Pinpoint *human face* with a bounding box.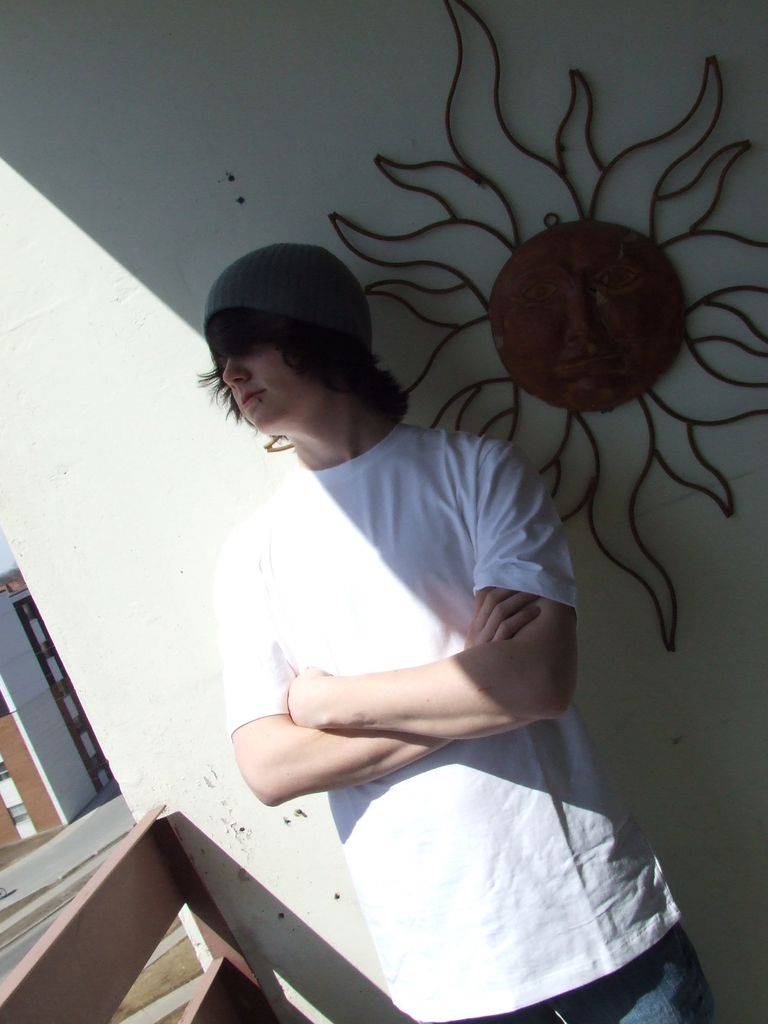
217 346 311 428.
